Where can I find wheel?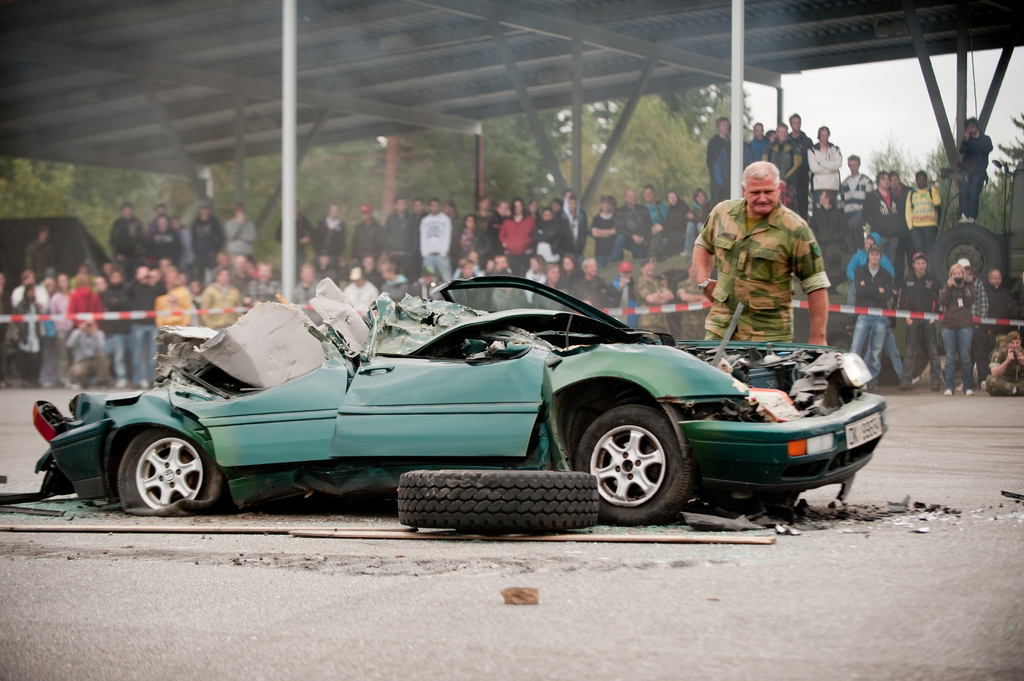
You can find it at 701 490 799 513.
